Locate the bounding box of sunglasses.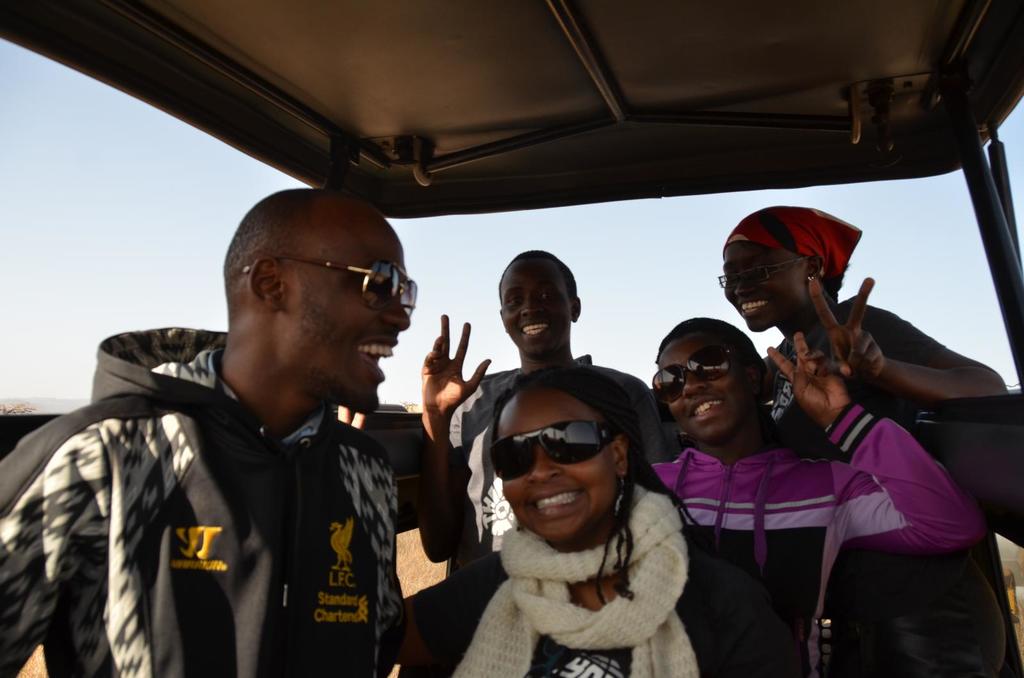
Bounding box: x1=245 y1=261 x2=420 y2=327.
